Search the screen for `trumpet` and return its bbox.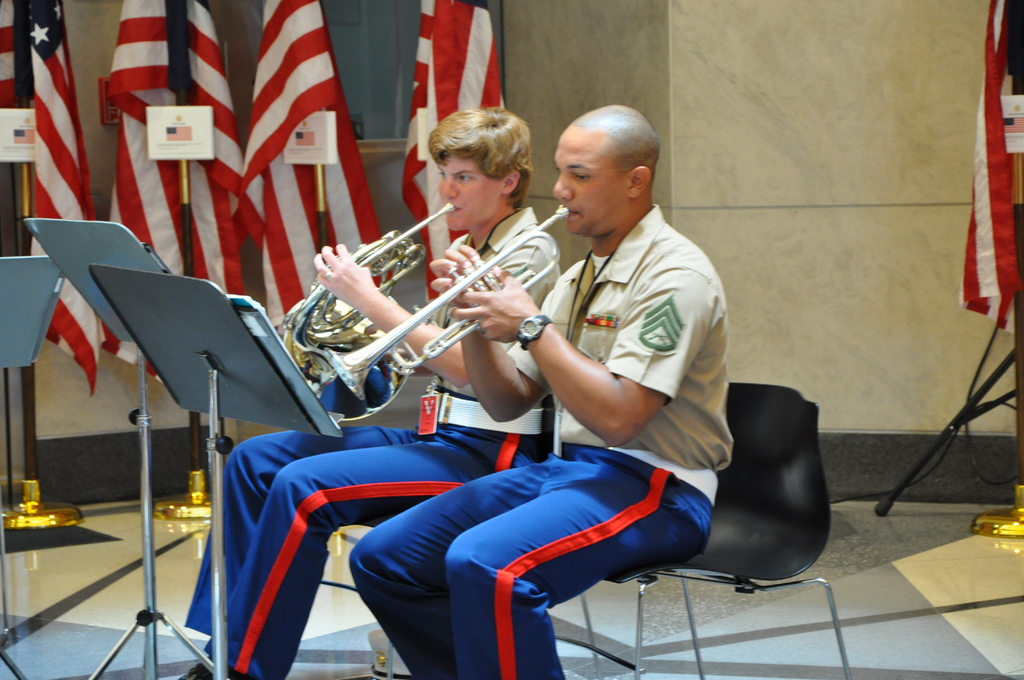
Found: <bbox>314, 204, 572, 403</bbox>.
